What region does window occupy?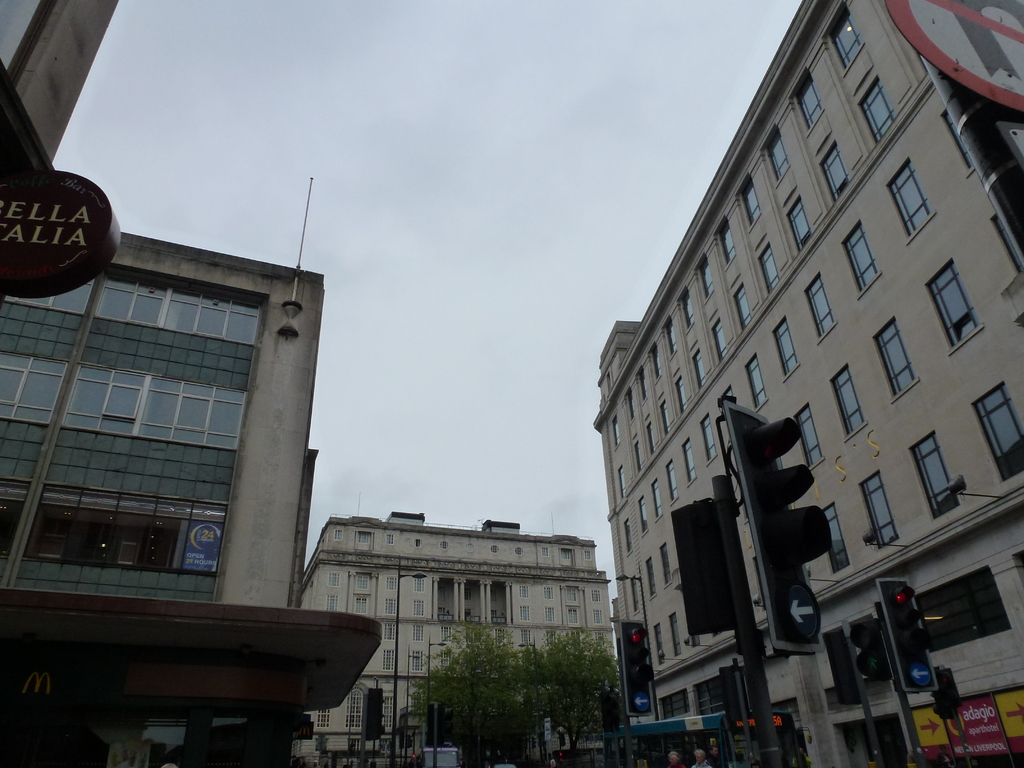
(left=880, top=162, right=936, bottom=241).
